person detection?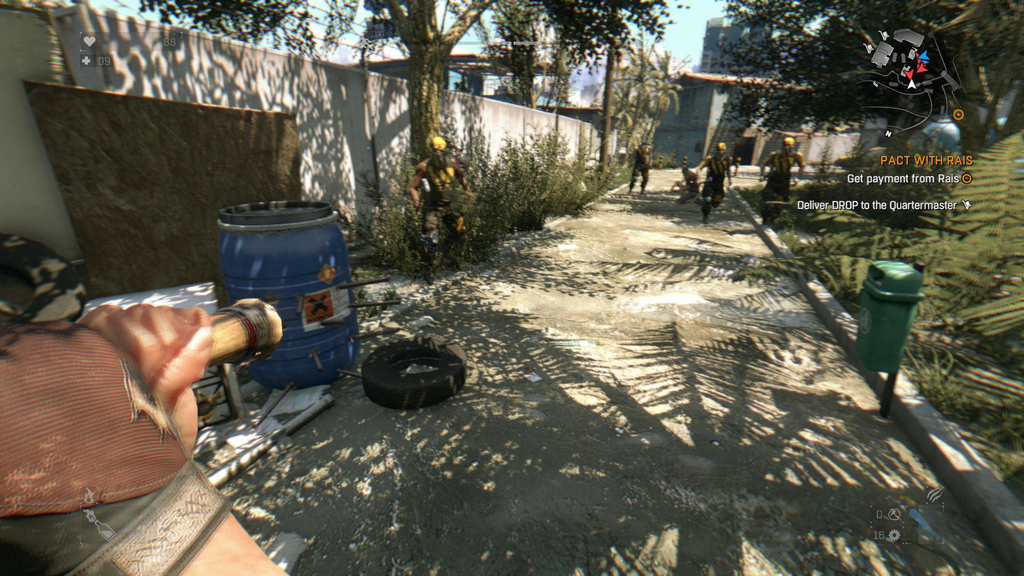
{"x1": 628, "y1": 140, "x2": 650, "y2": 203}
